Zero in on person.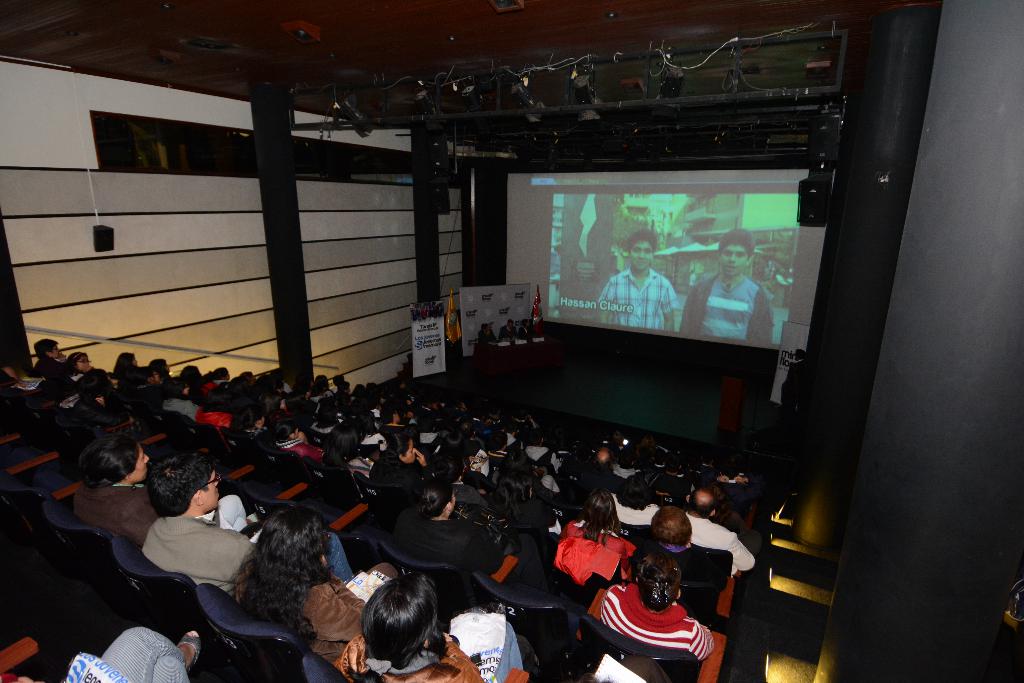
Zeroed in: 0/623/206/682.
